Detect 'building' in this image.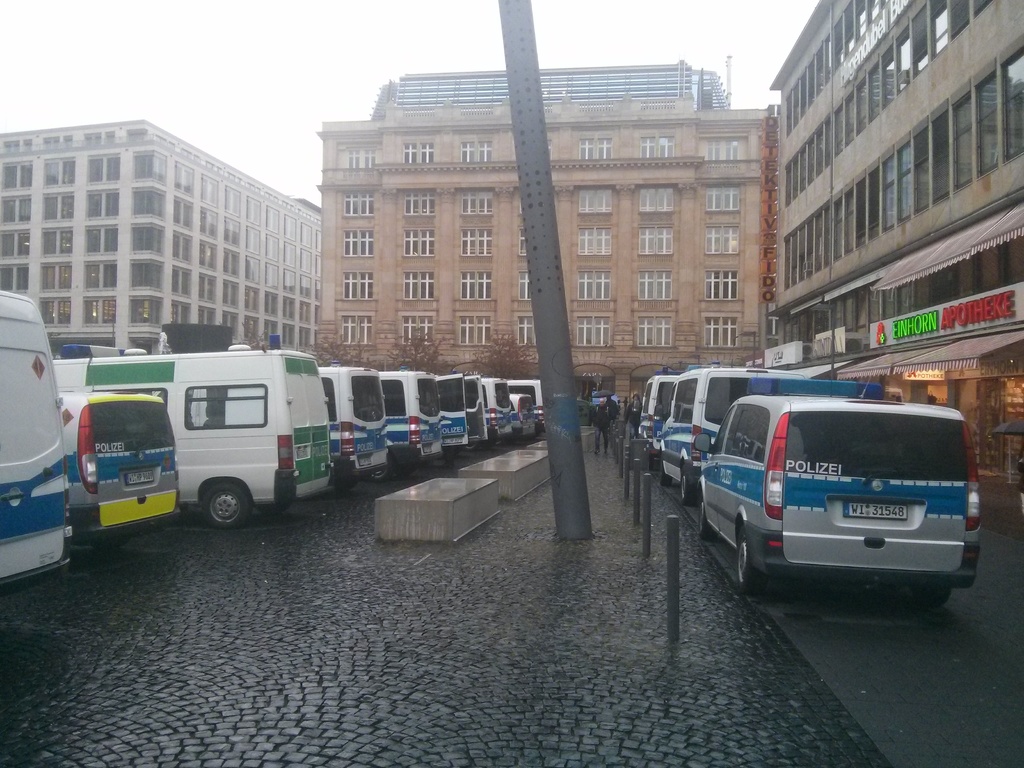
Detection: box(370, 56, 733, 119).
